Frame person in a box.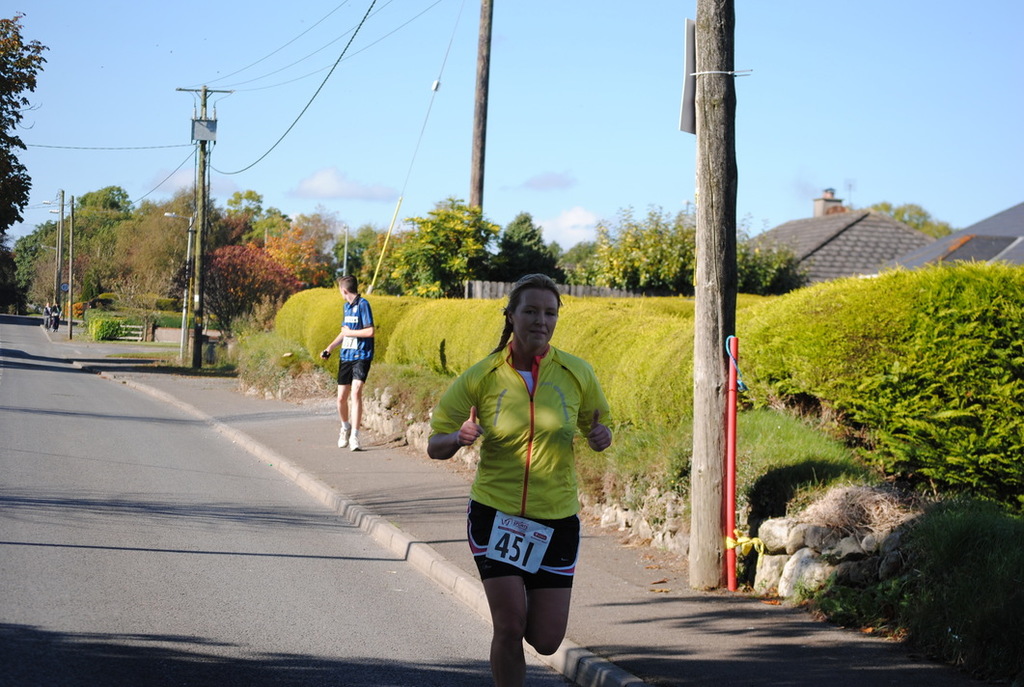
crop(320, 270, 378, 450).
